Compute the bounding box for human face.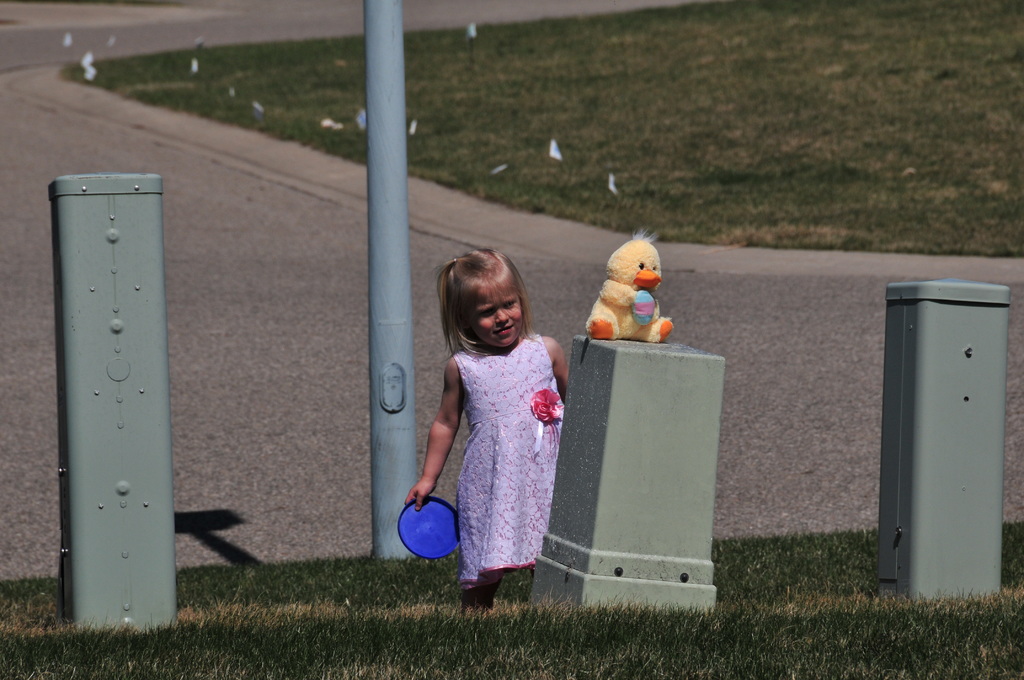
470, 277, 522, 350.
